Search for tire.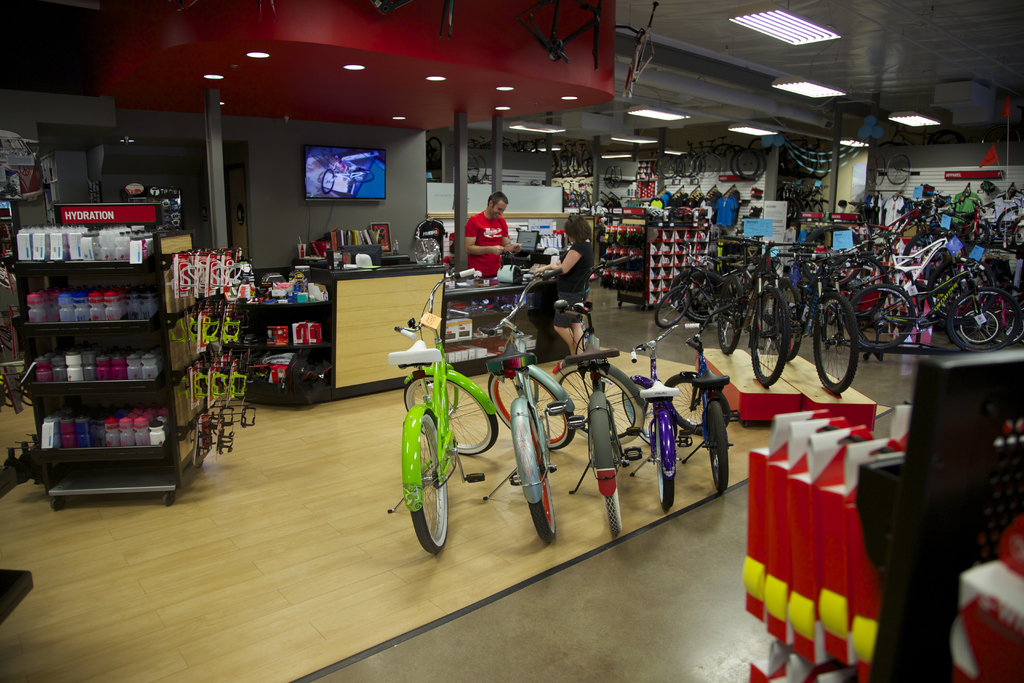
Found at (588, 158, 596, 177).
